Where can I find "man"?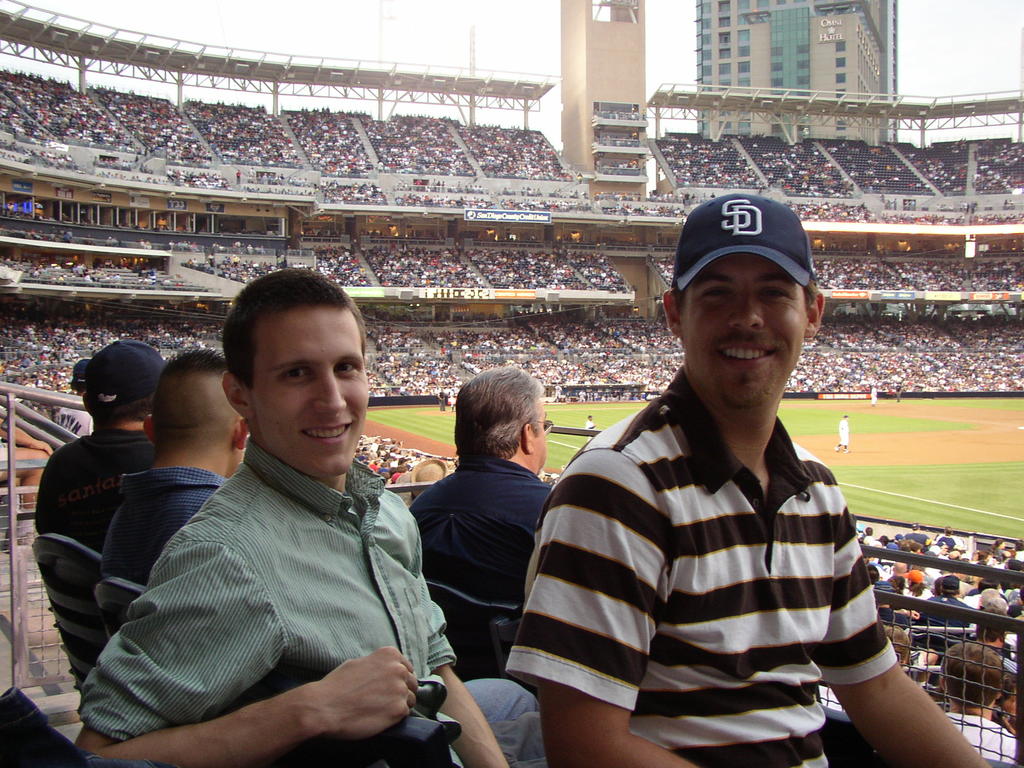
You can find it at <region>404, 364, 557, 614</region>.
